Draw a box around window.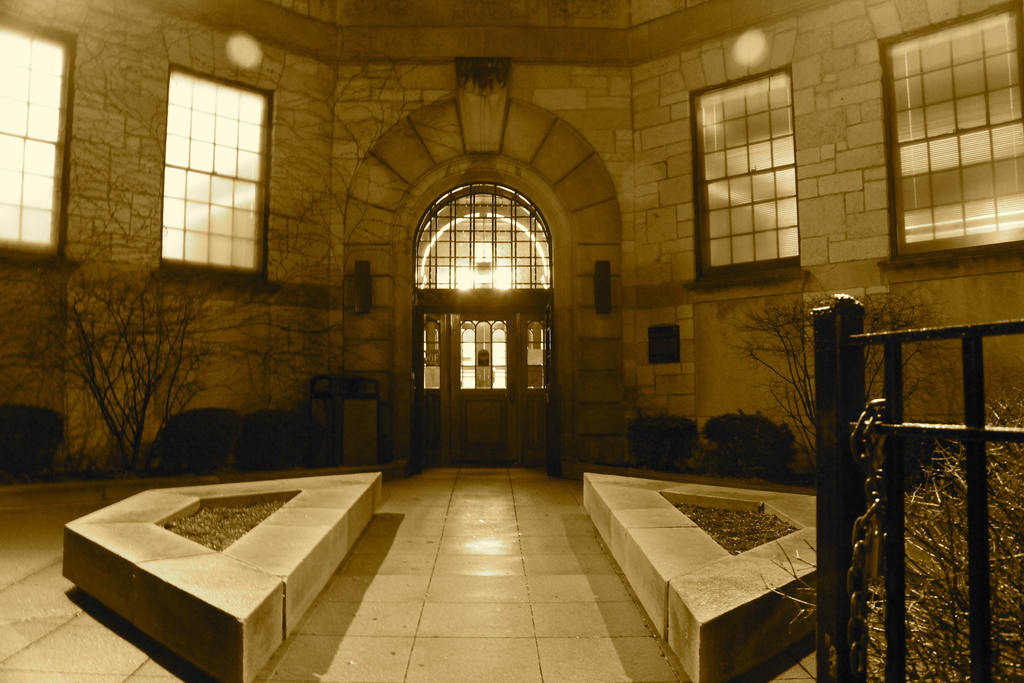
150,54,271,280.
